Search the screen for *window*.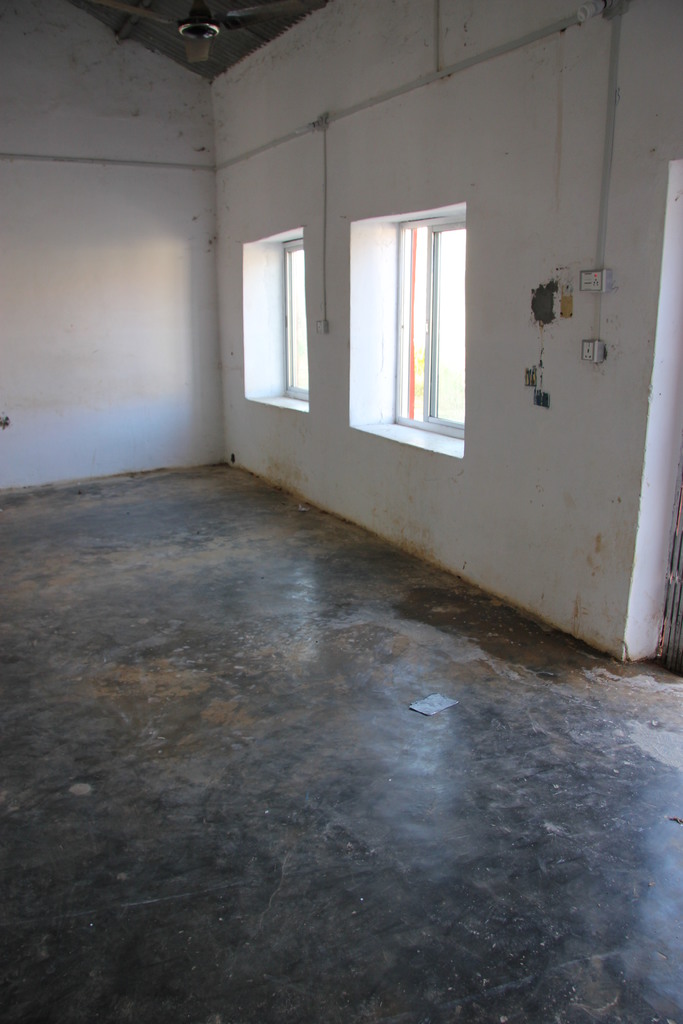
Found at [279, 239, 305, 396].
